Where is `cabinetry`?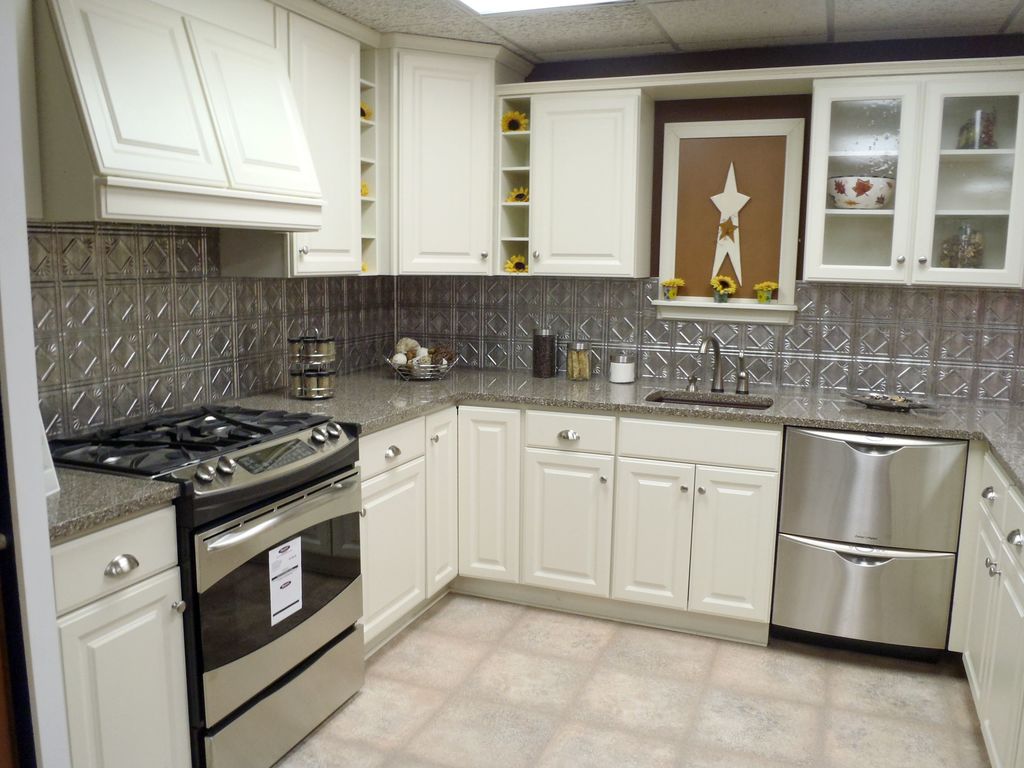
l=684, t=470, r=783, b=624.
